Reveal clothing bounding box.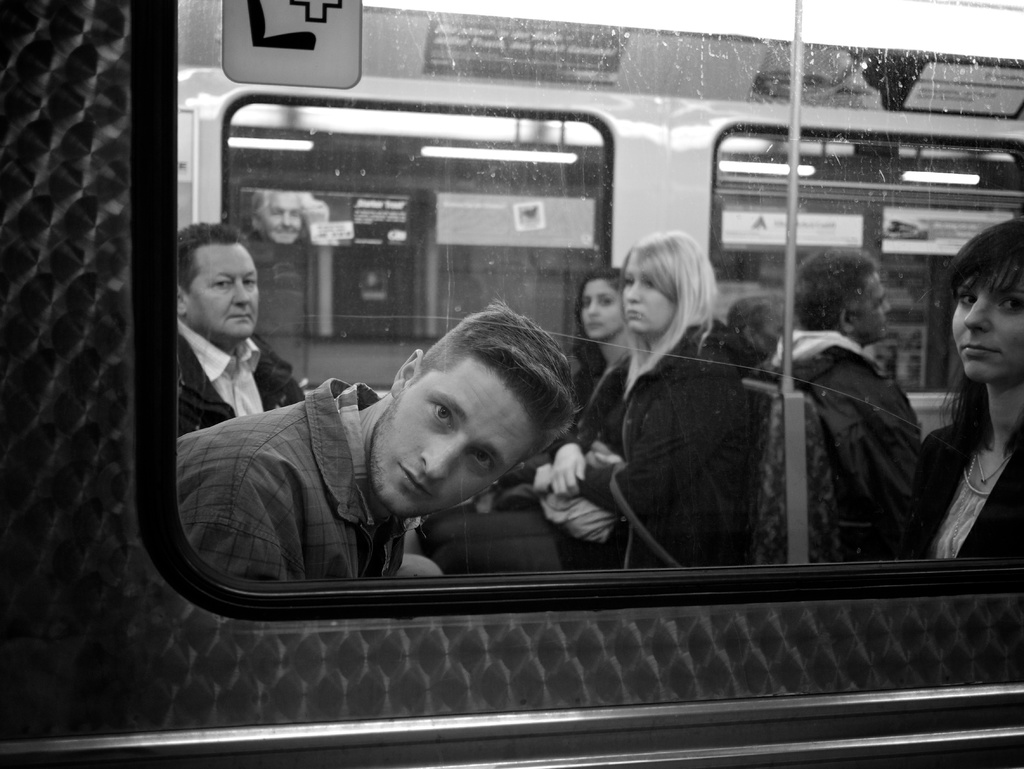
Revealed: 493 316 762 565.
